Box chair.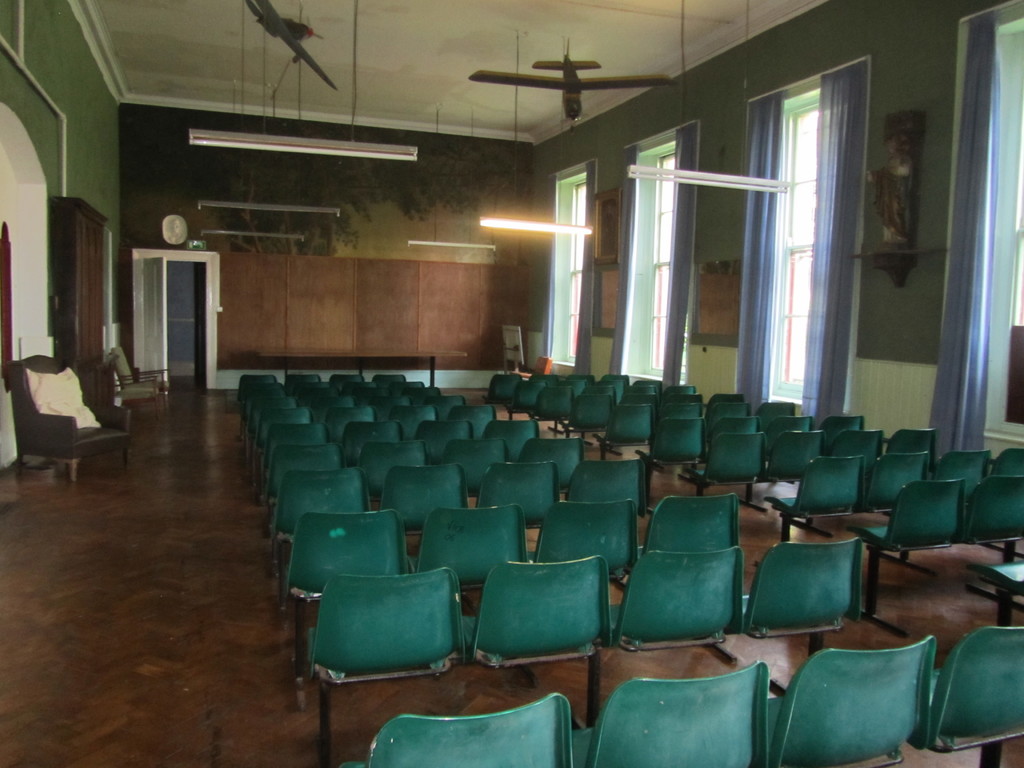
636 378 666 396.
